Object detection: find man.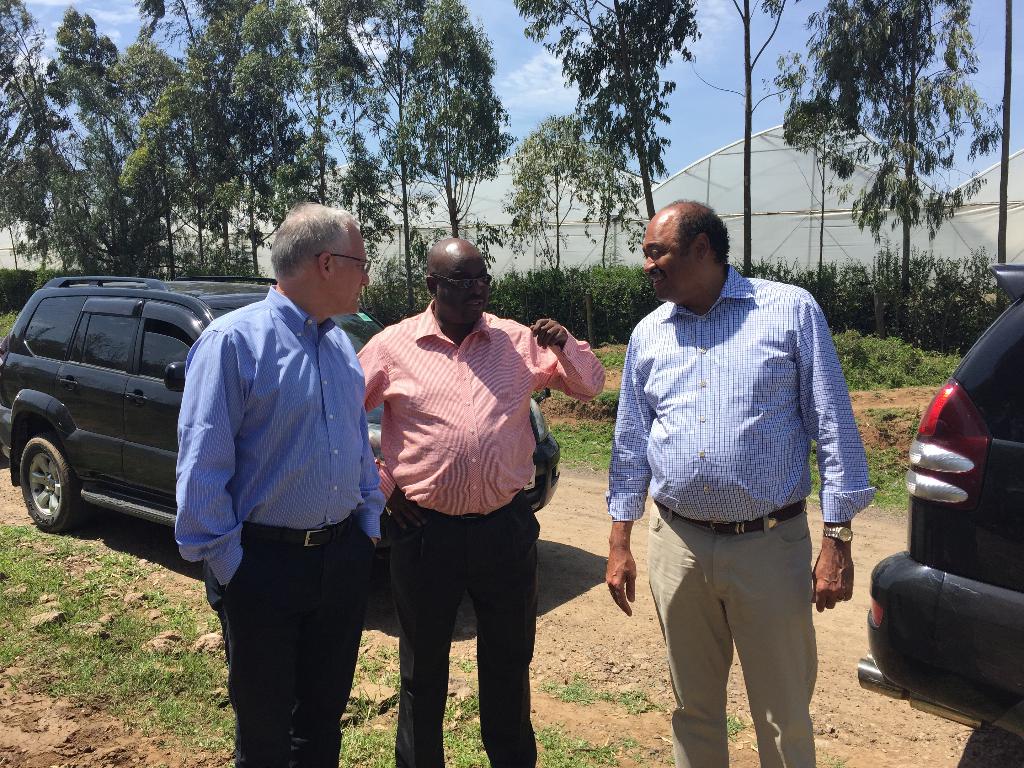
<bbox>348, 227, 608, 767</bbox>.
